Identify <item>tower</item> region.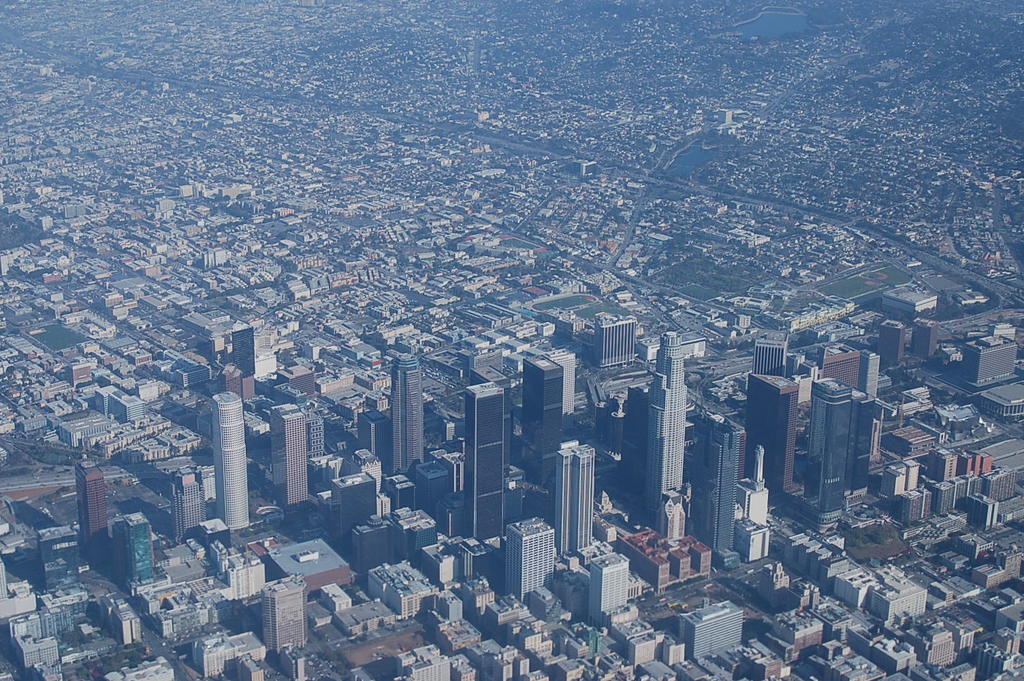
Region: (647,334,686,510).
